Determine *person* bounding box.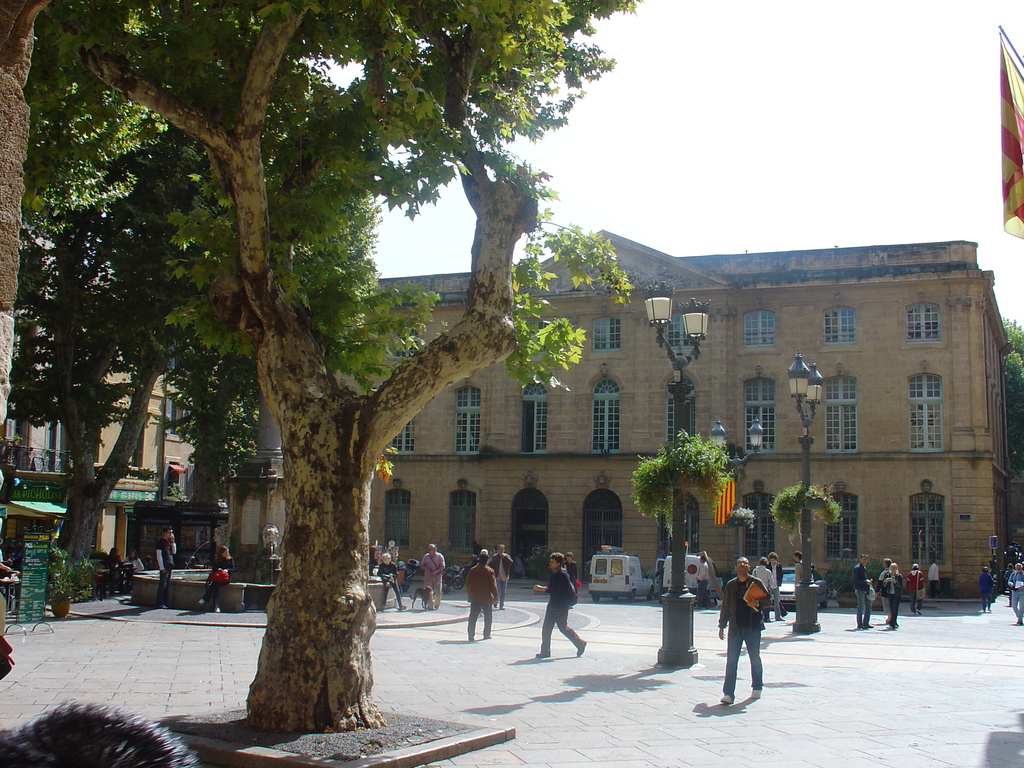
Determined: [199,545,234,609].
